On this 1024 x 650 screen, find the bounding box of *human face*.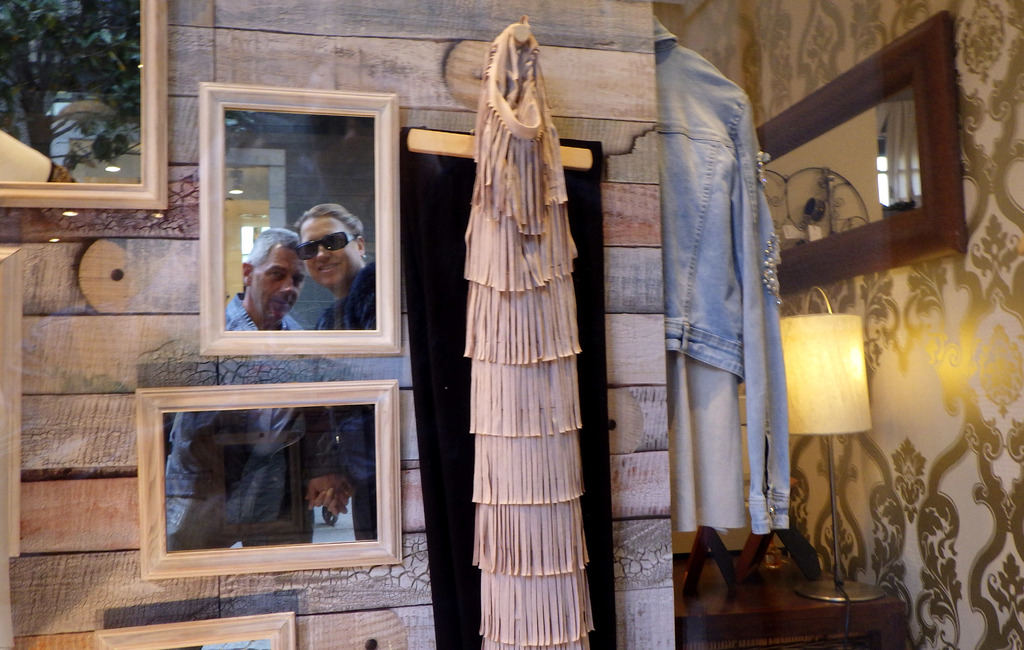
Bounding box: <bbox>248, 246, 303, 322</bbox>.
